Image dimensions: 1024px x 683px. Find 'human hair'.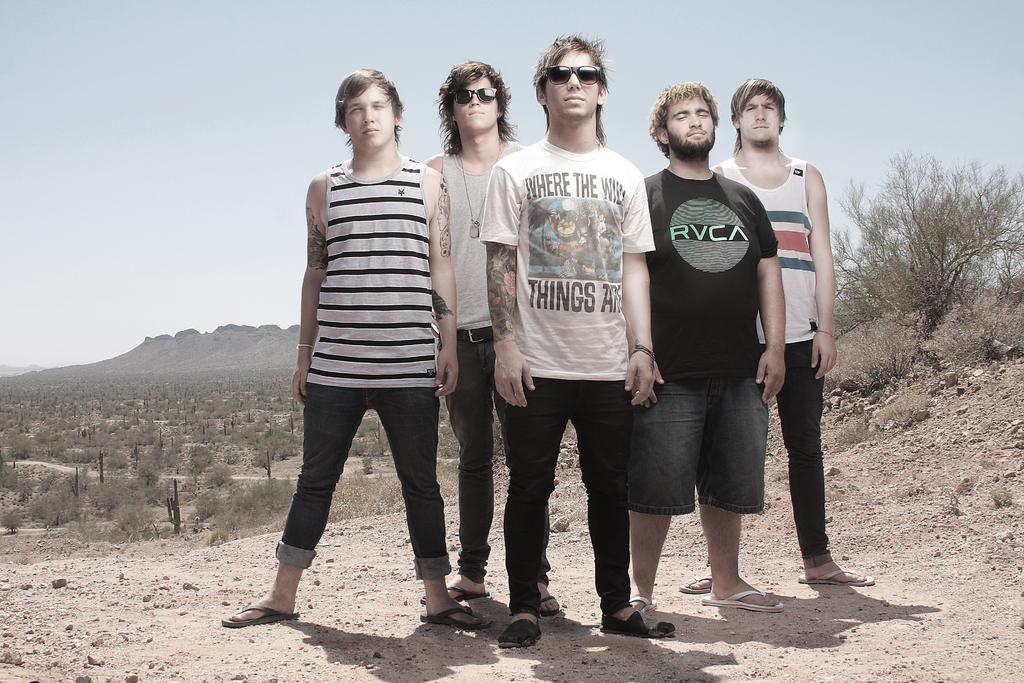
box=[324, 63, 404, 152].
